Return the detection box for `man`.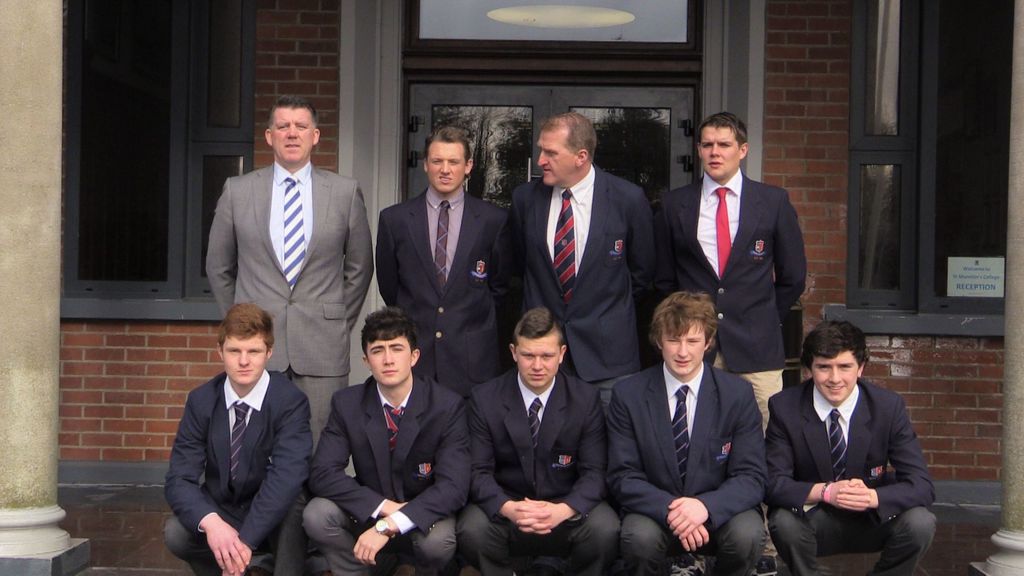
bbox(374, 117, 525, 413).
